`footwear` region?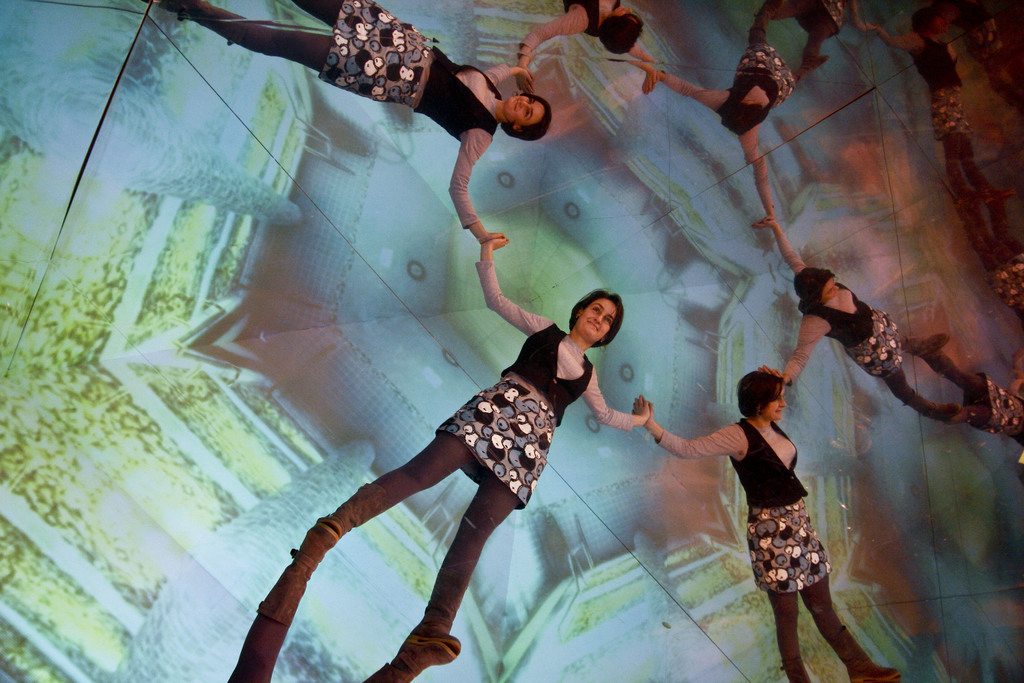
select_region(394, 612, 468, 671)
